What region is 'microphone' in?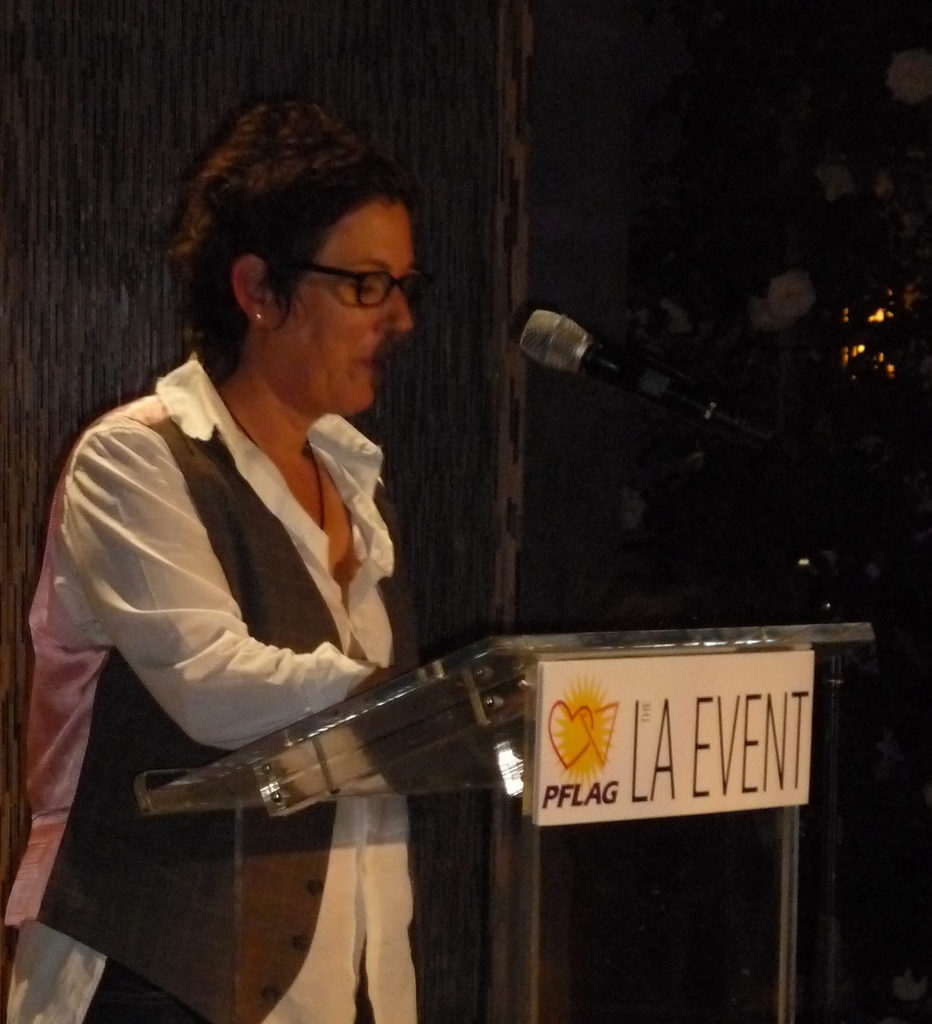
detection(501, 295, 785, 454).
